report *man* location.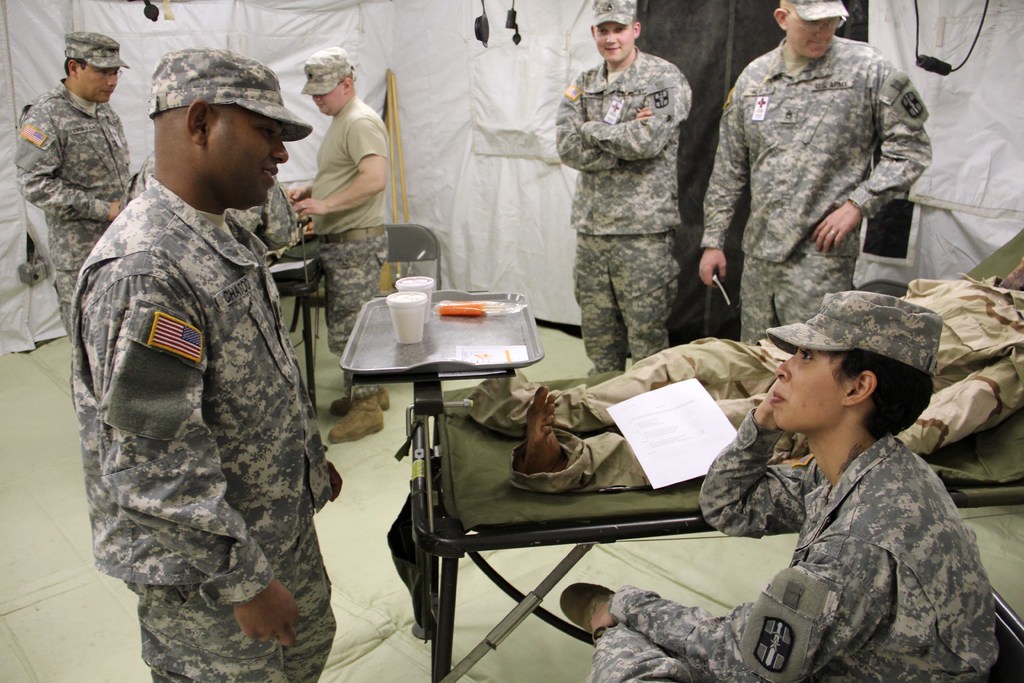
Report: BBox(0, 29, 154, 411).
